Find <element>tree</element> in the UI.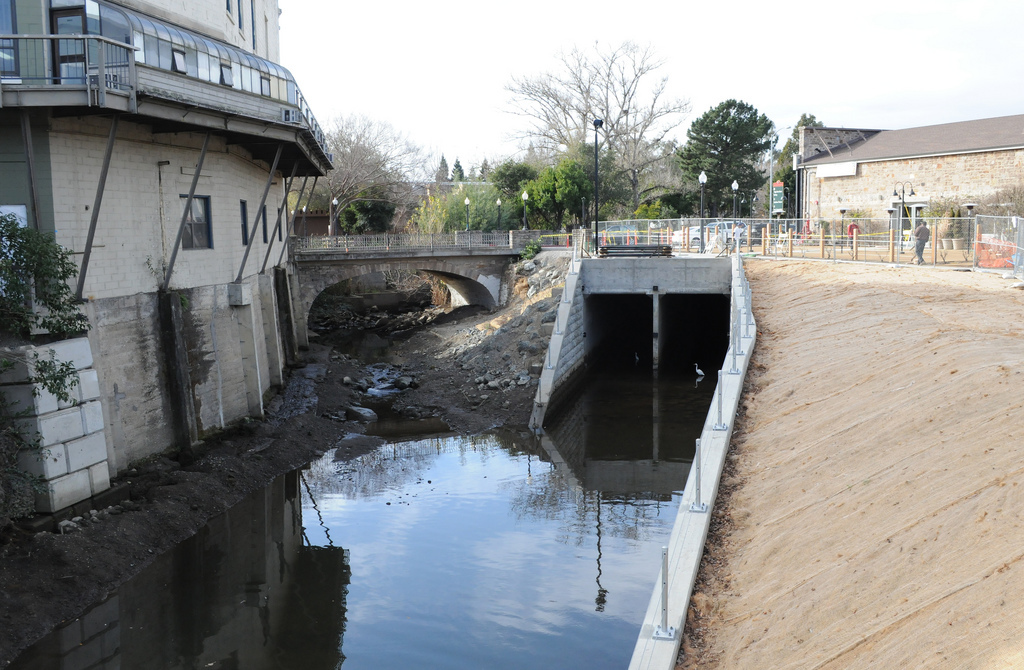
UI element at <box>288,105,435,244</box>.
